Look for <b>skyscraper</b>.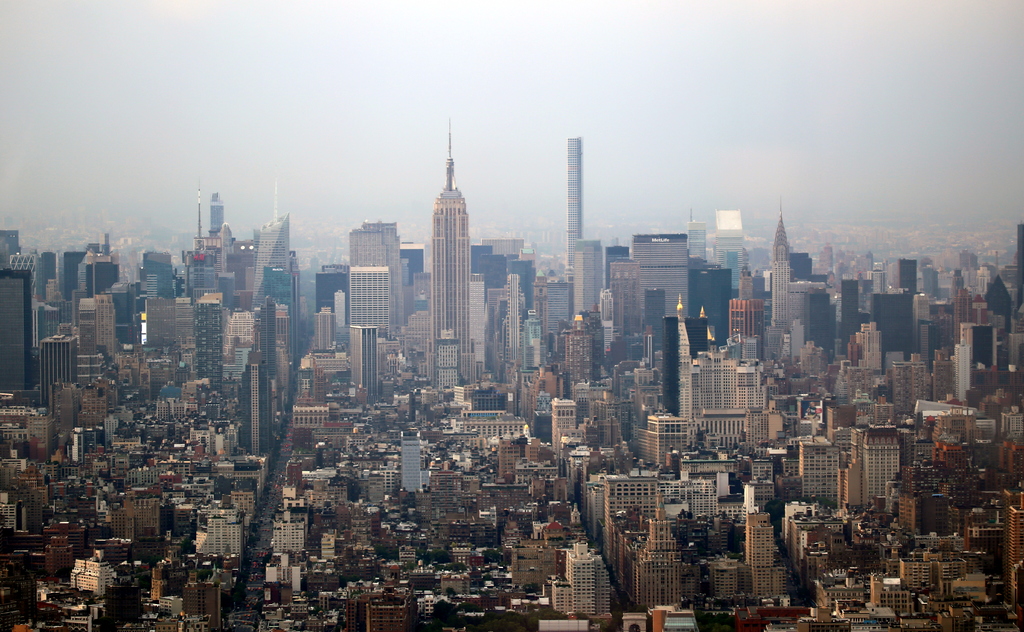
Found: detection(675, 336, 776, 449).
